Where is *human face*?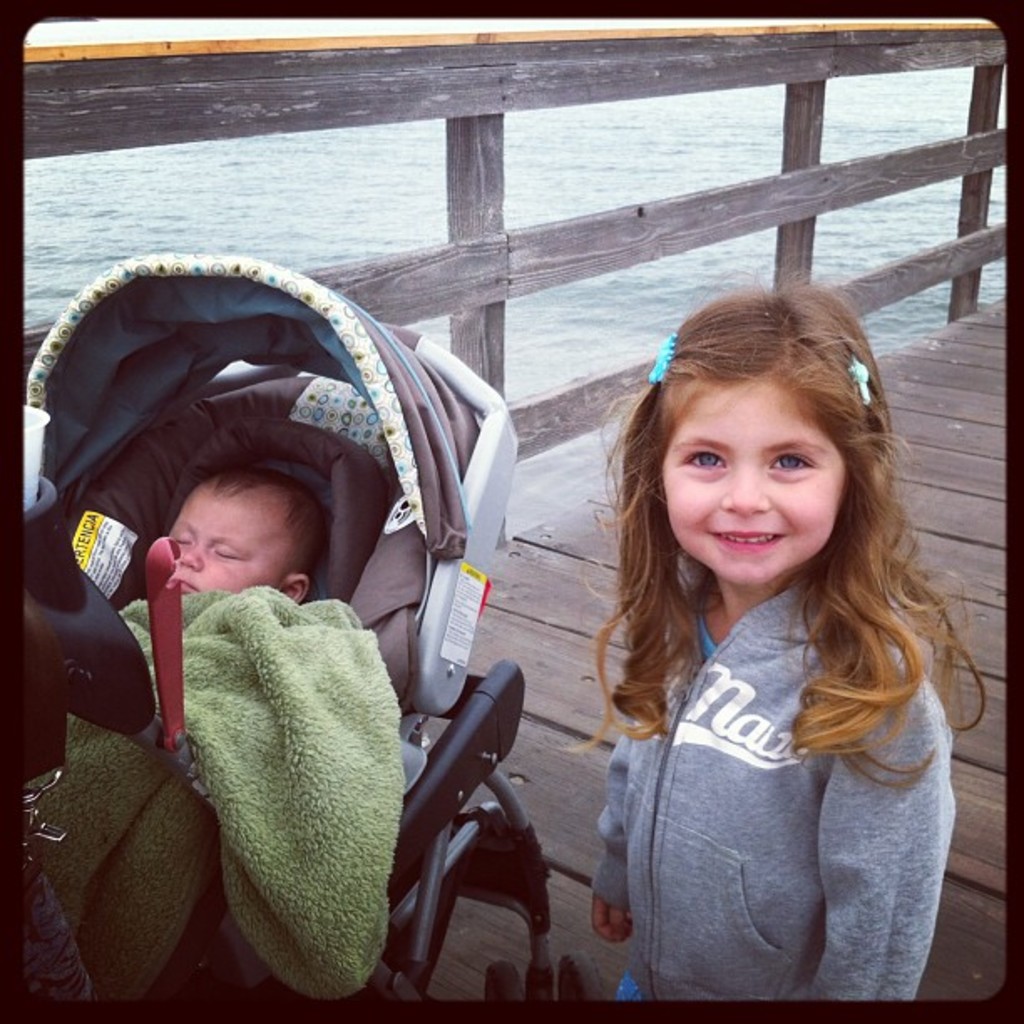
661:383:838:584.
